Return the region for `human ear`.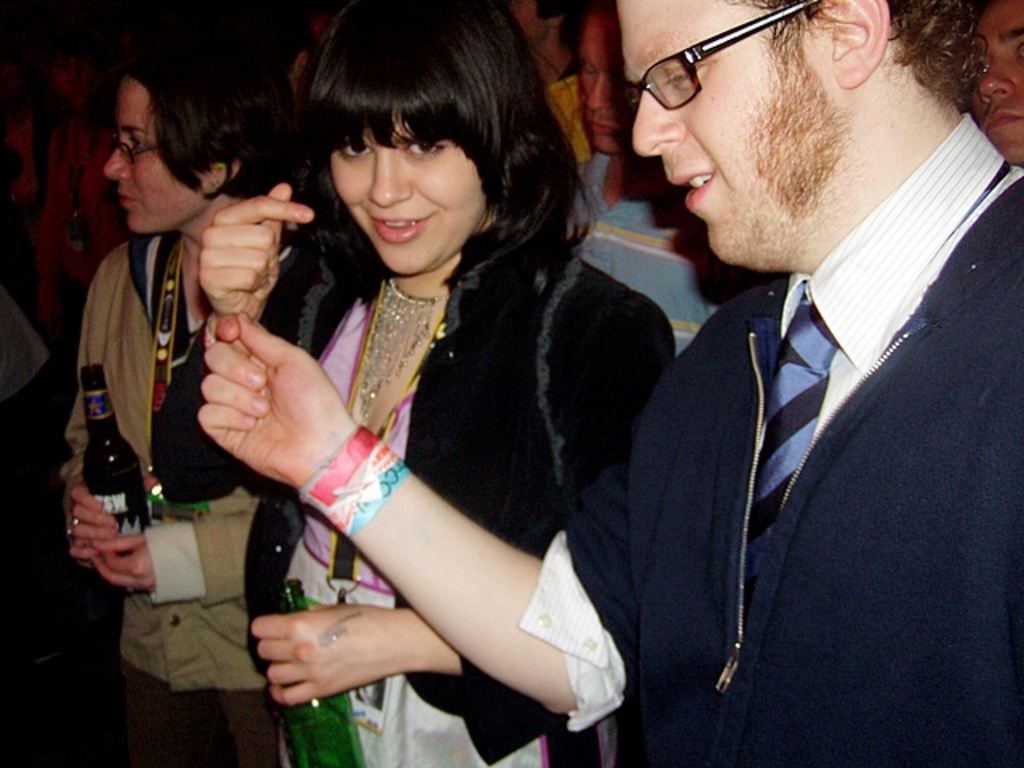
832:0:888:91.
